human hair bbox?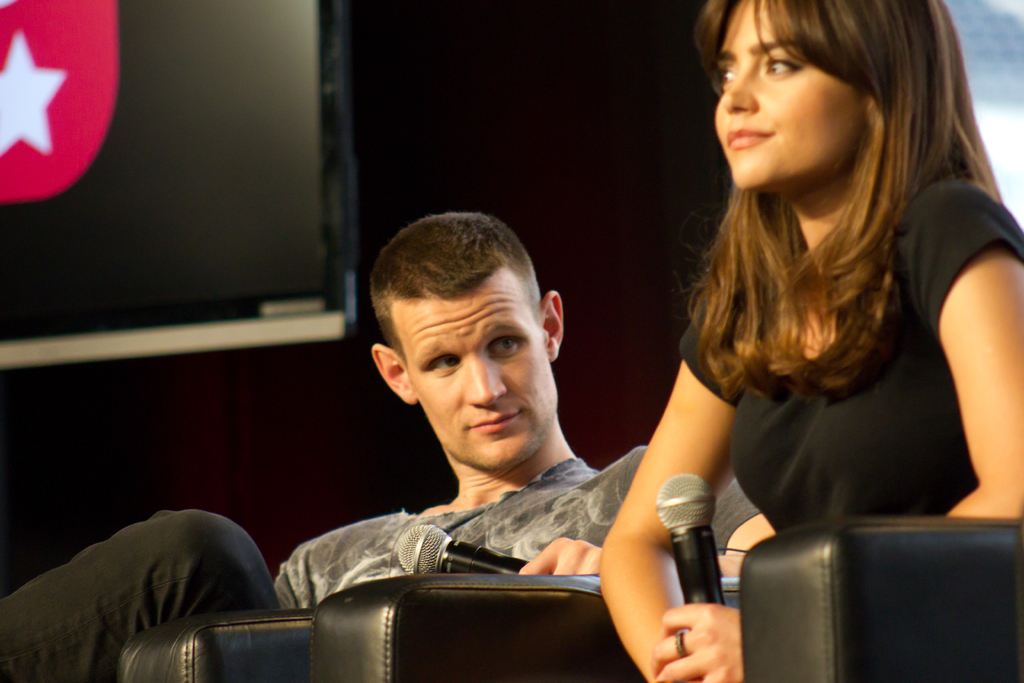
box=[701, 3, 999, 431]
